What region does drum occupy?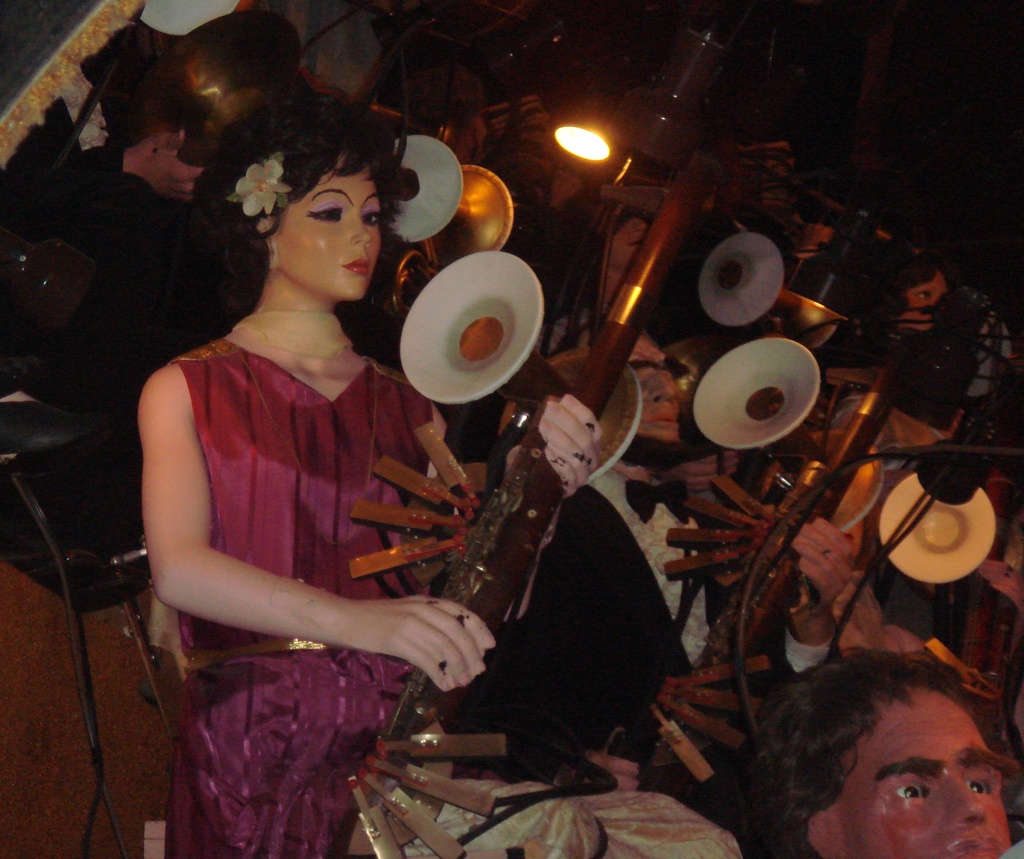
locate(778, 192, 908, 324).
